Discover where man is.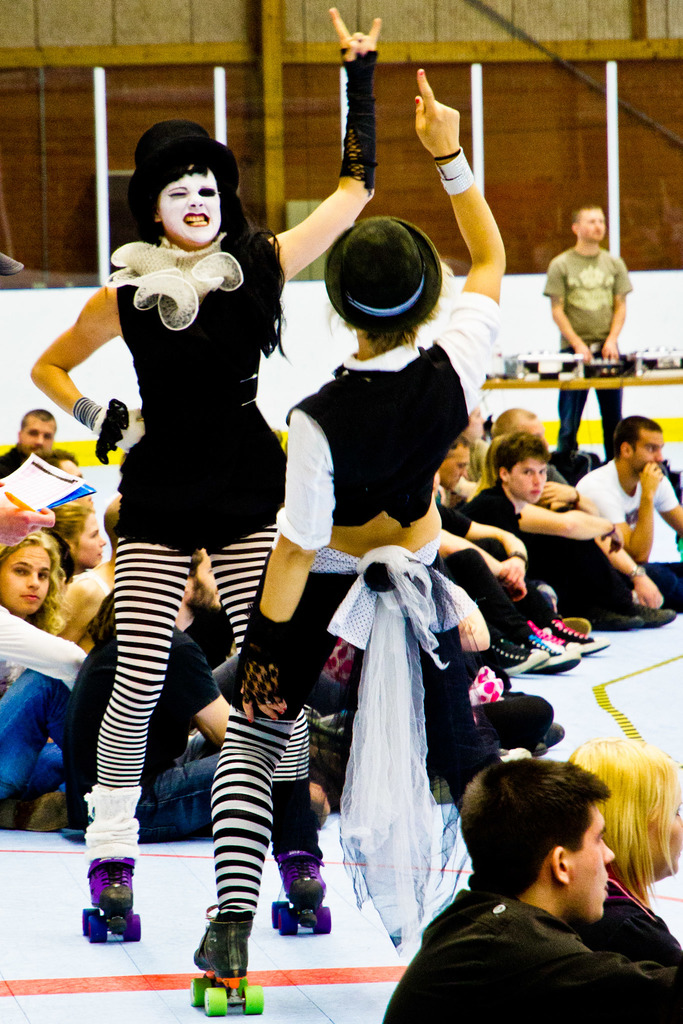
Discovered at bbox=(379, 755, 682, 1014).
